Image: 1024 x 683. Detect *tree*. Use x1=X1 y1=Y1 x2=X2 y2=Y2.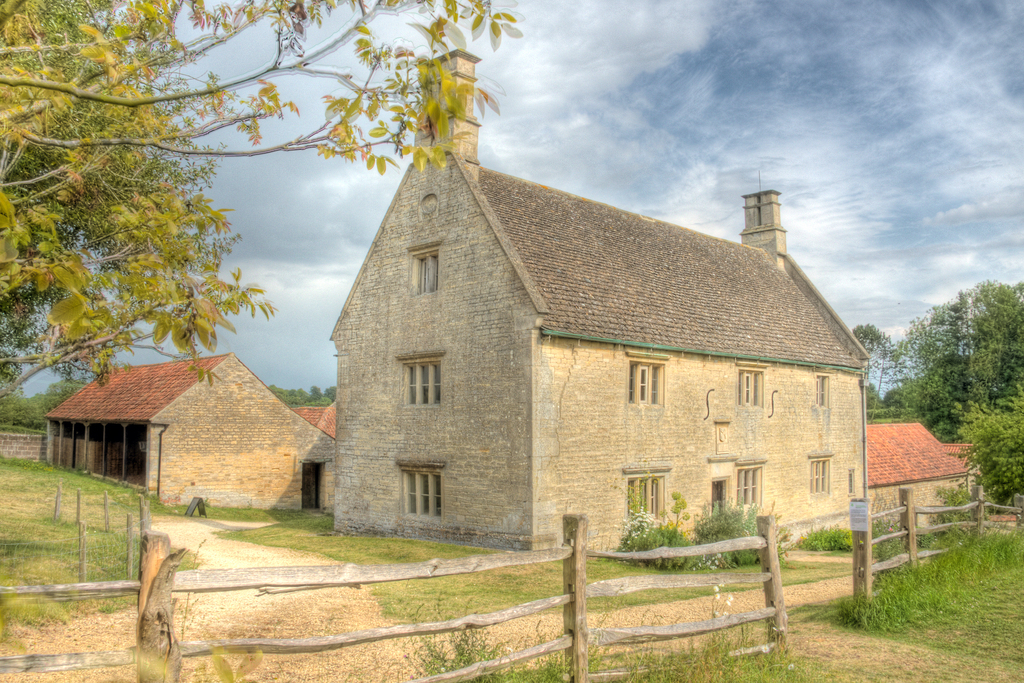
x1=0 y1=0 x2=523 y2=399.
